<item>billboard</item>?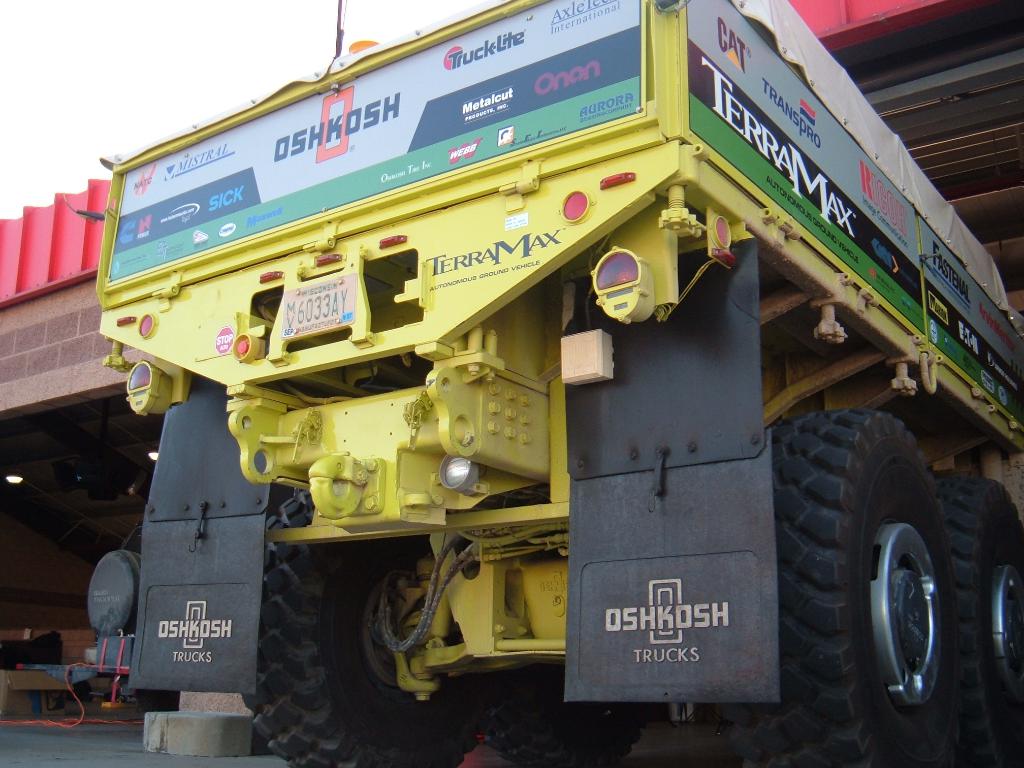
box(112, 0, 646, 278)
